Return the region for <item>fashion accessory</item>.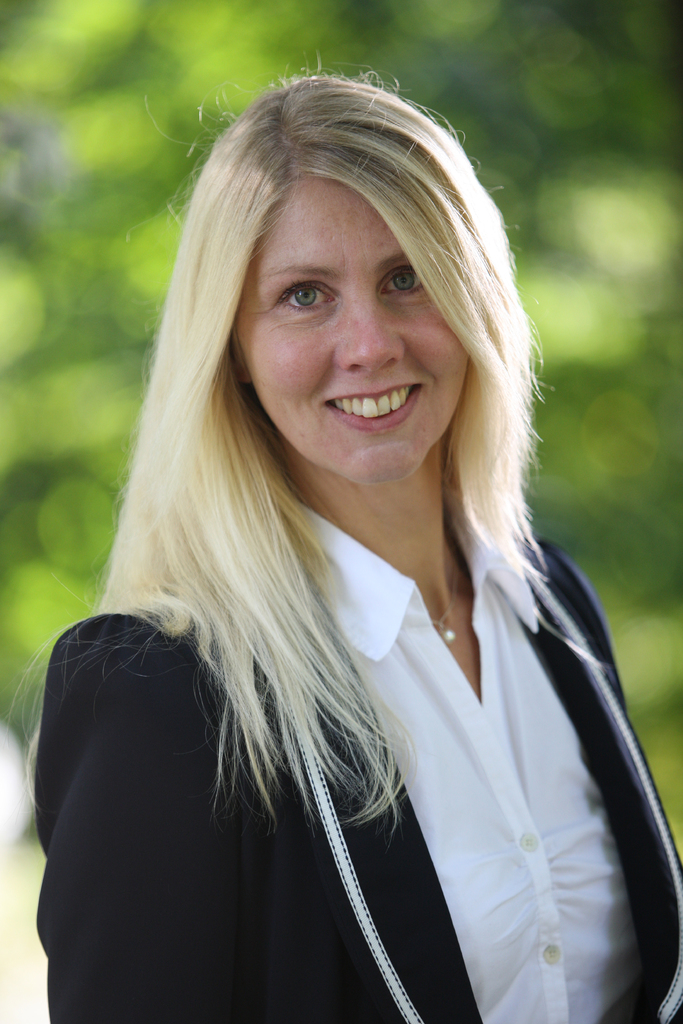
pyautogui.locateOnScreen(425, 556, 460, 645).
